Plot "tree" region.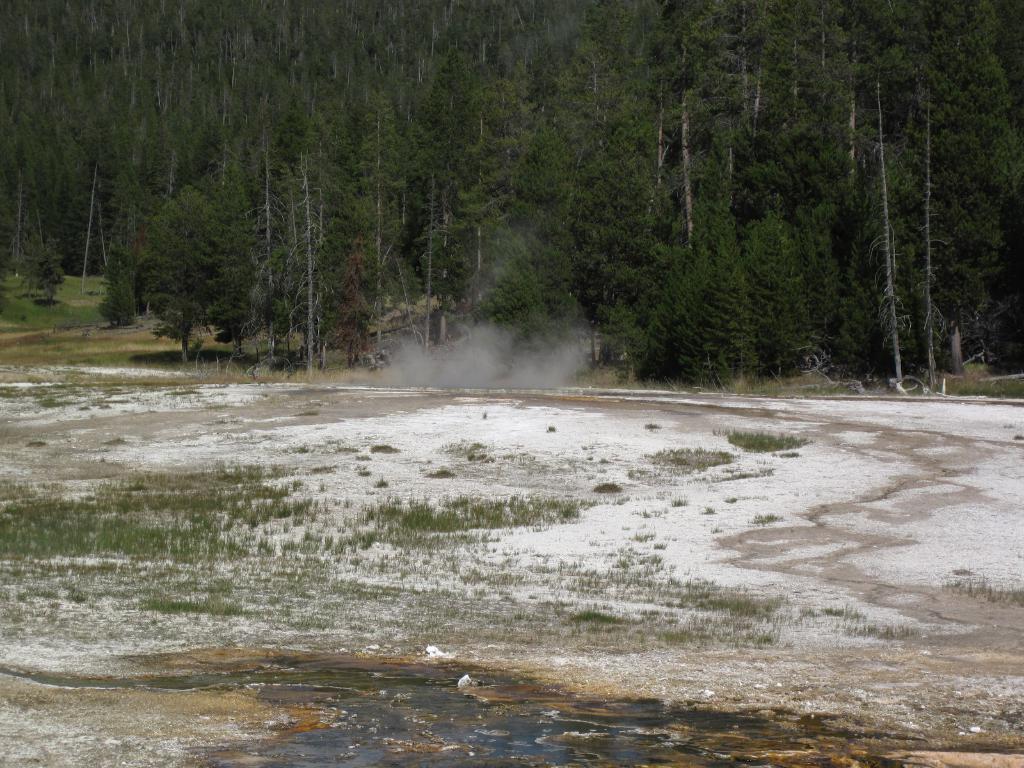
Plotted at {"left": 747, "top": 0, "right": 793, "bottom": 156}.
